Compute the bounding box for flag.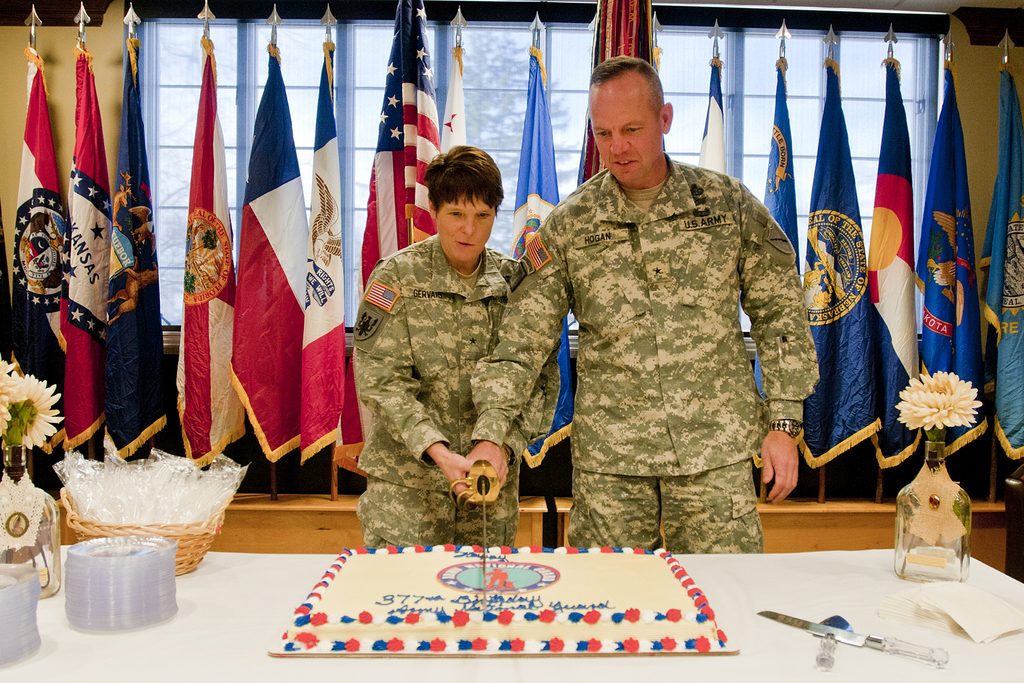
{"x1": 209, "y1": 26, "x2": 336, "y2": 495}.
